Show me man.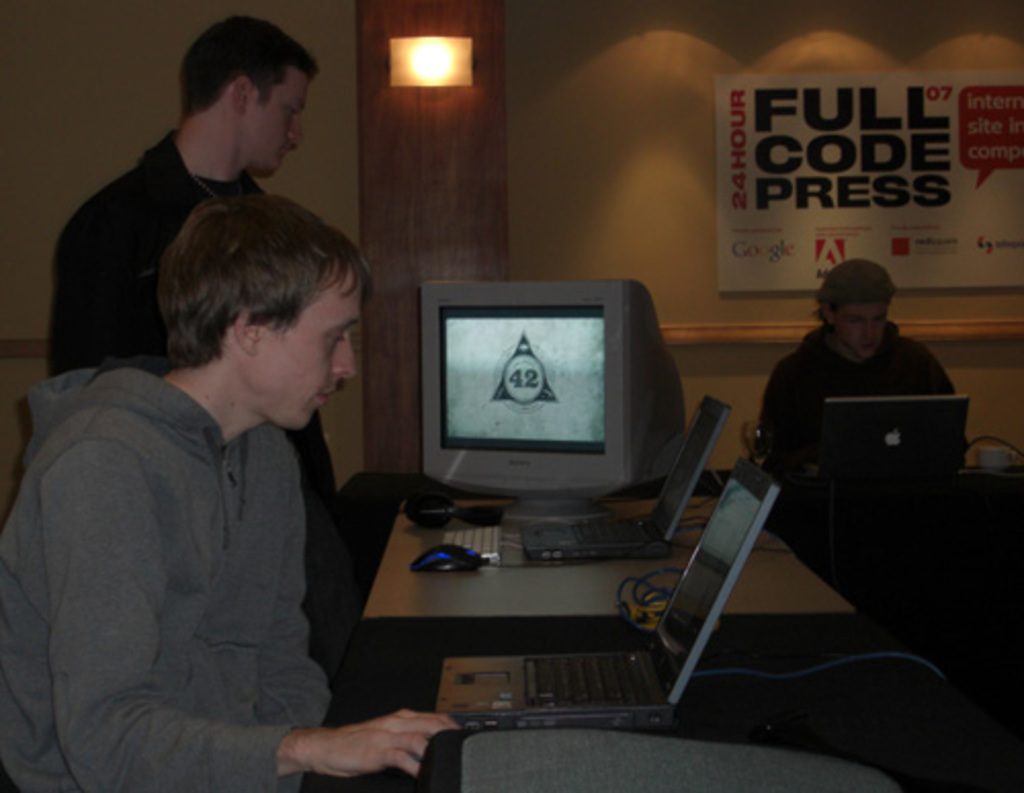
man is here: Rect(47, 10, 340, 676).
